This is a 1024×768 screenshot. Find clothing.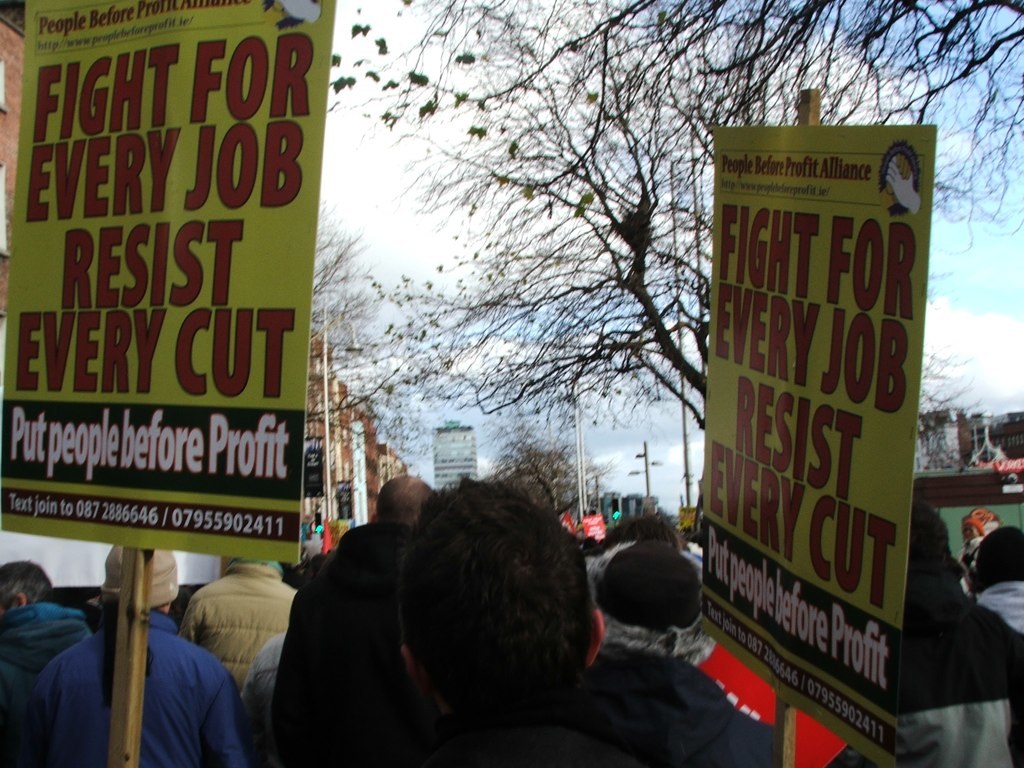
Bounding box: crop(265, 519, 441, 766).
